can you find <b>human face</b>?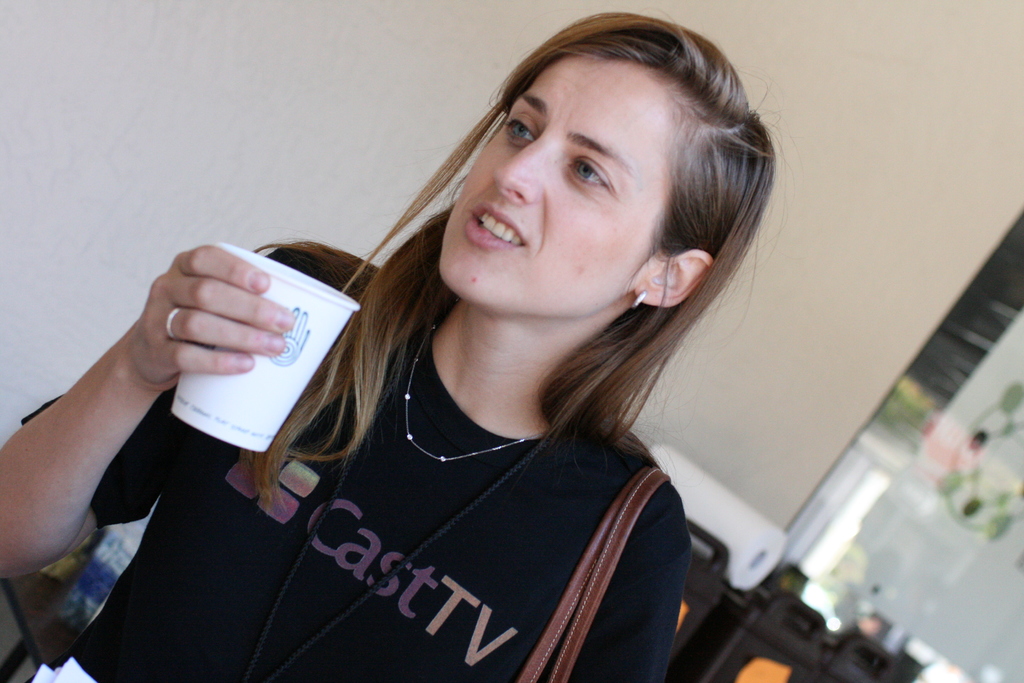
Yes, bounding box: crop(435, 54, 676, 313).
